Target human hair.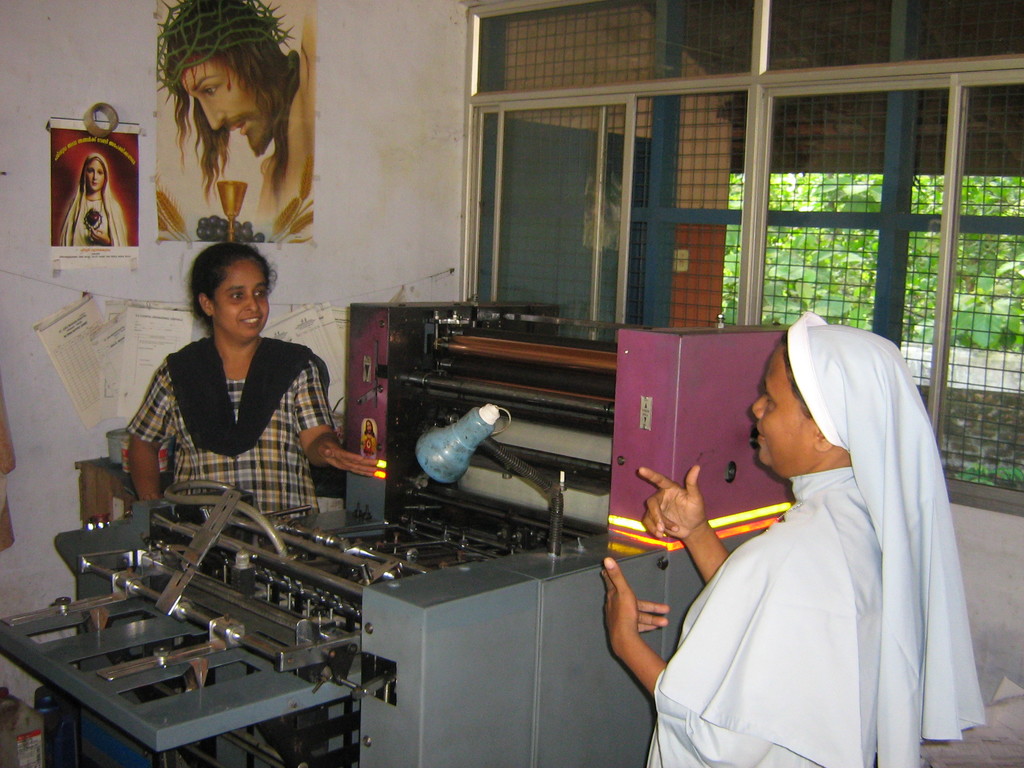
Target region: pyautogui.locateOnScreen(781, 331, 816, 419).
